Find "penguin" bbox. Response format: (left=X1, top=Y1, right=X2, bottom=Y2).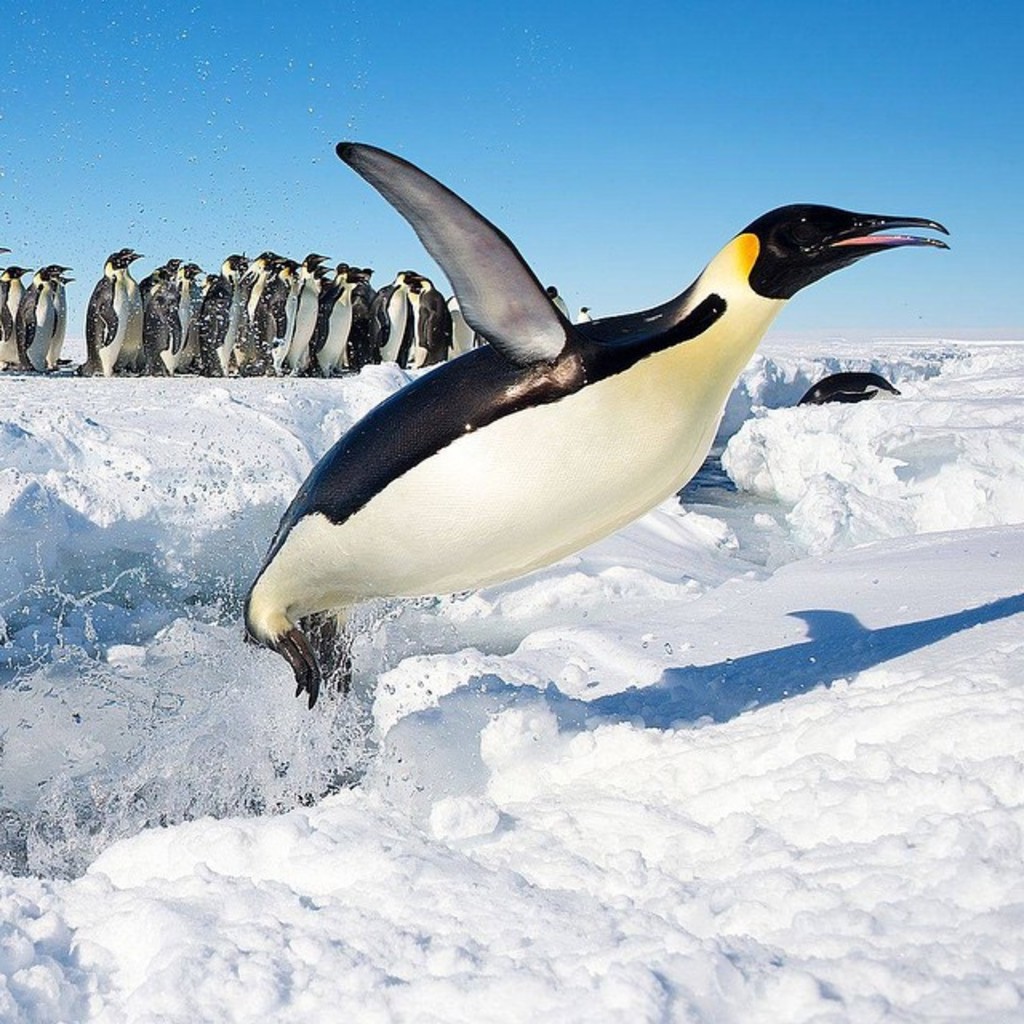
(left=0, top=264, right=37, bottom=378).
